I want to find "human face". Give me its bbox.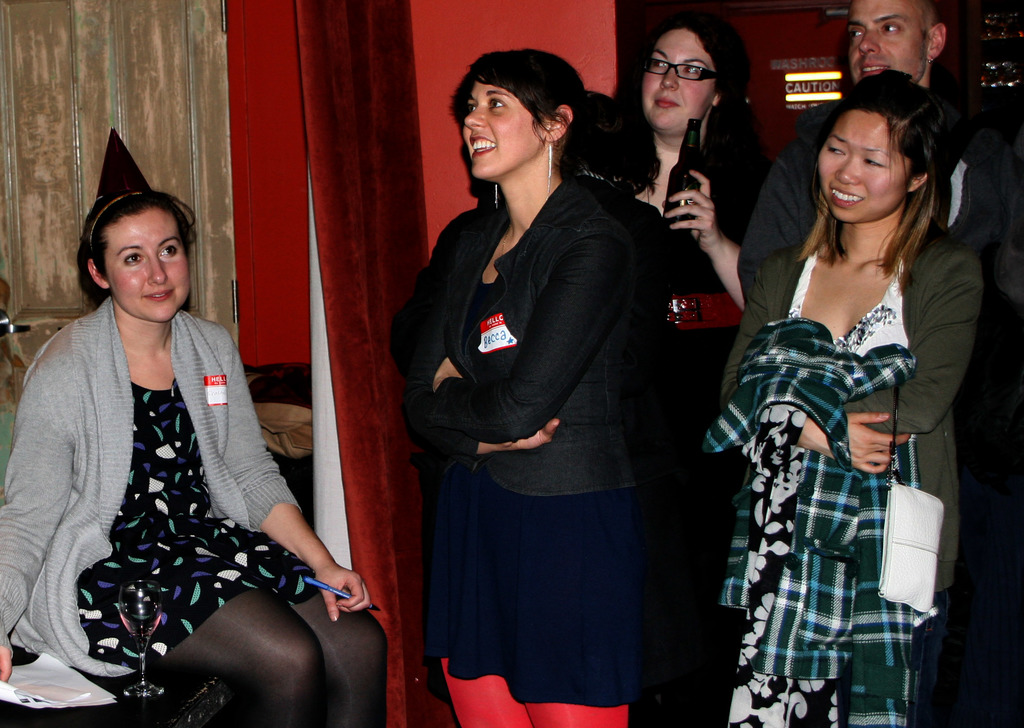
<box>847,0,926,81</box>.
